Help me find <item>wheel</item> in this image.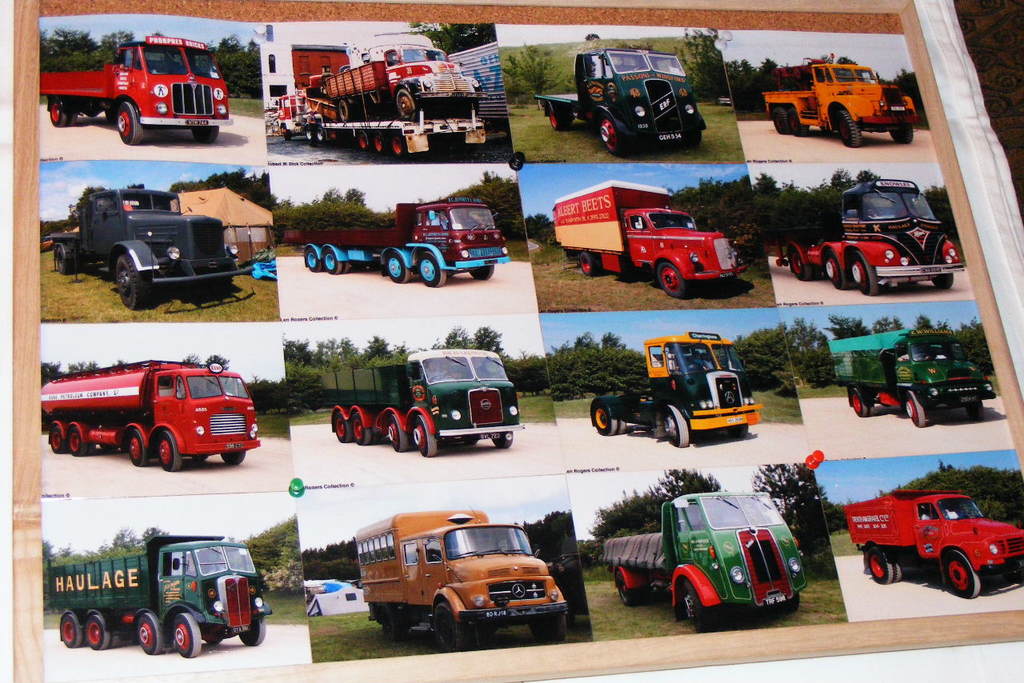
Found it: box=[660, 261, 690, 300].
